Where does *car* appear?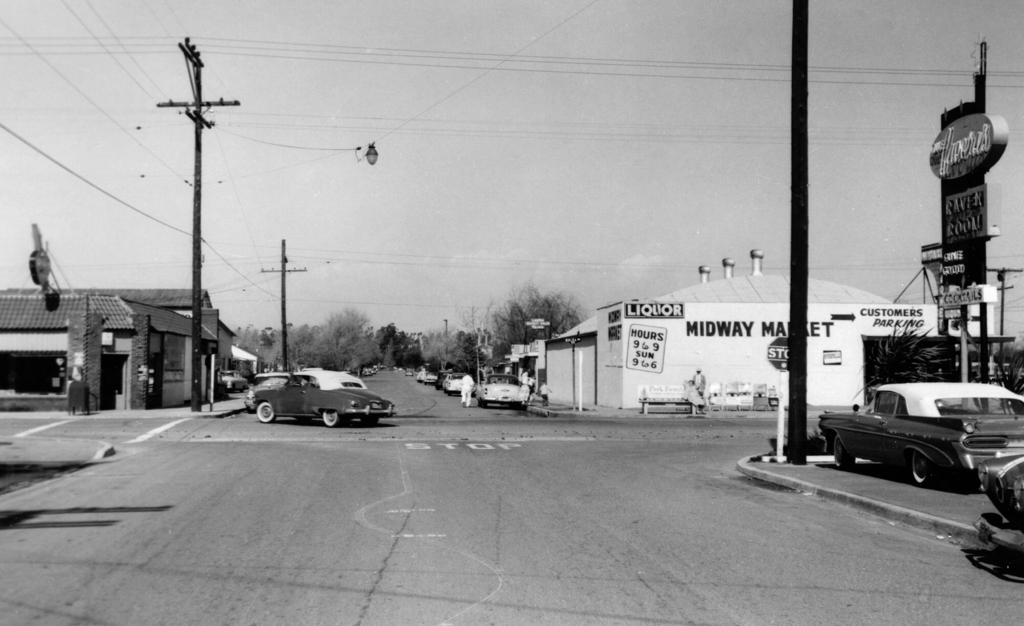
Appears at x1=404, y1=371, x2=412, y2=377.
